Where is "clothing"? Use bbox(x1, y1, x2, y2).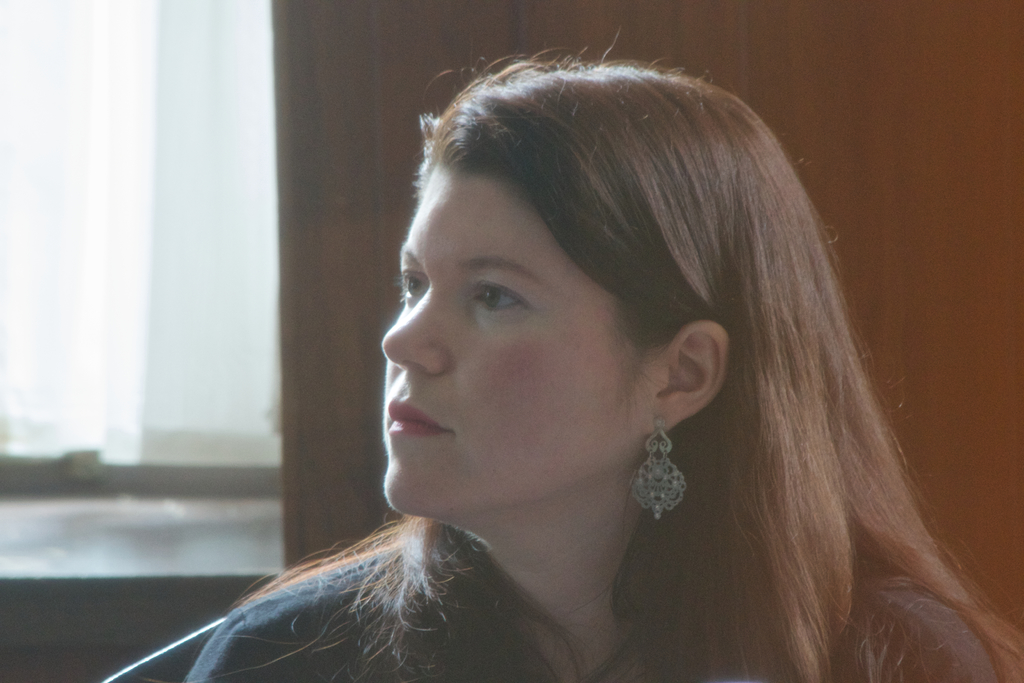
bbox(179, 540, 996, 682).
